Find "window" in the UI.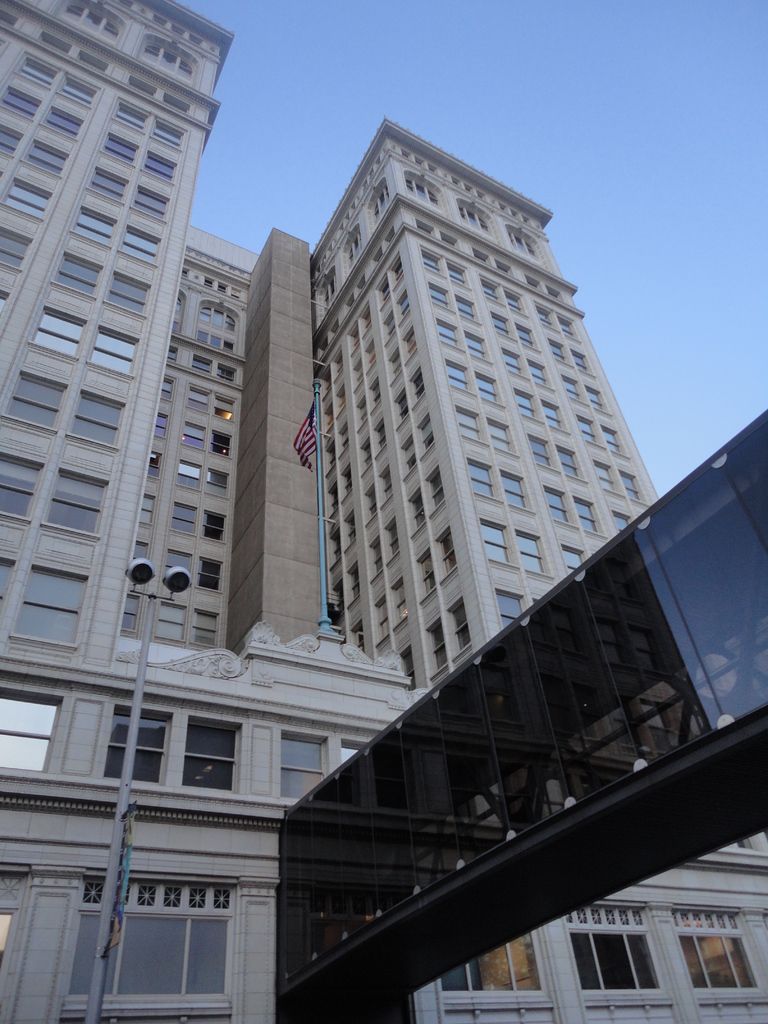
UI element at locate(177, 717, 244, 796).
